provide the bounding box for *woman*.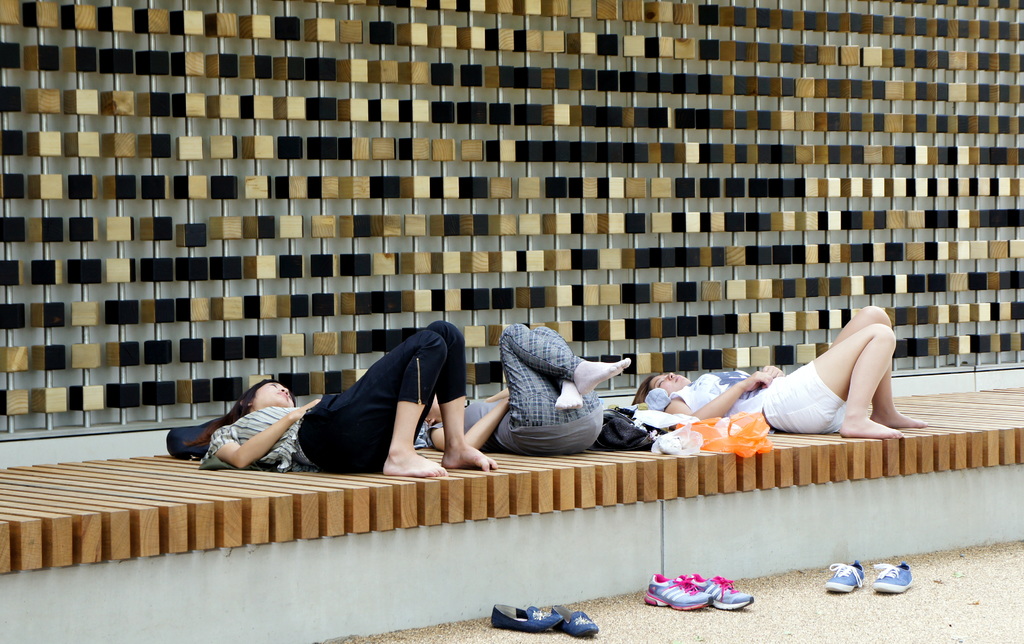
bbox=[228, 299, 477, 498].
